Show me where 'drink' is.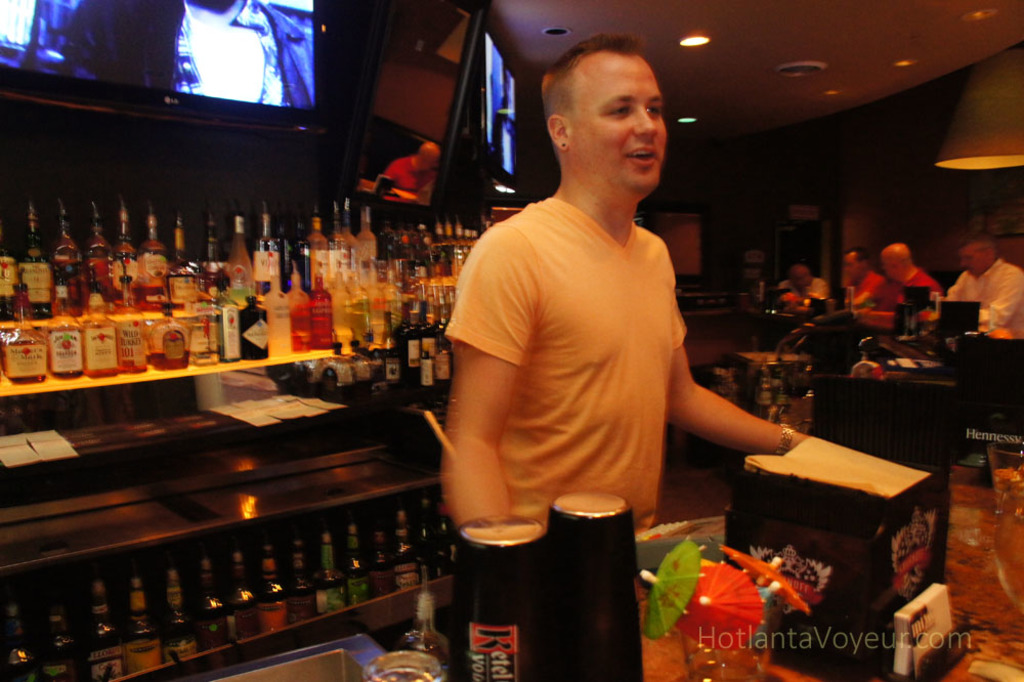
'drink' is at (371,667,436,681).
